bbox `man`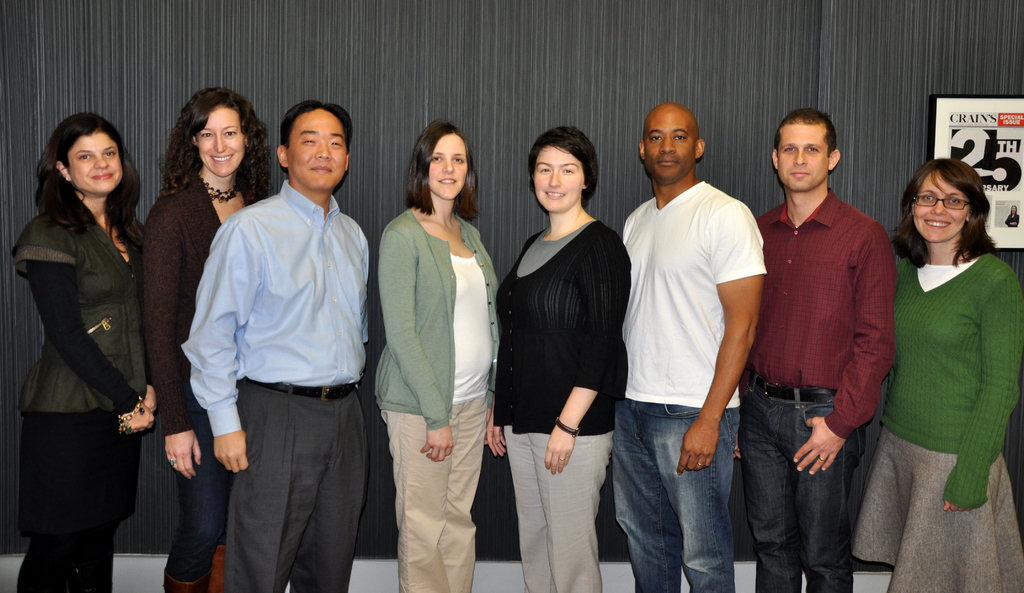
locate(175, 79, 381, 589)
